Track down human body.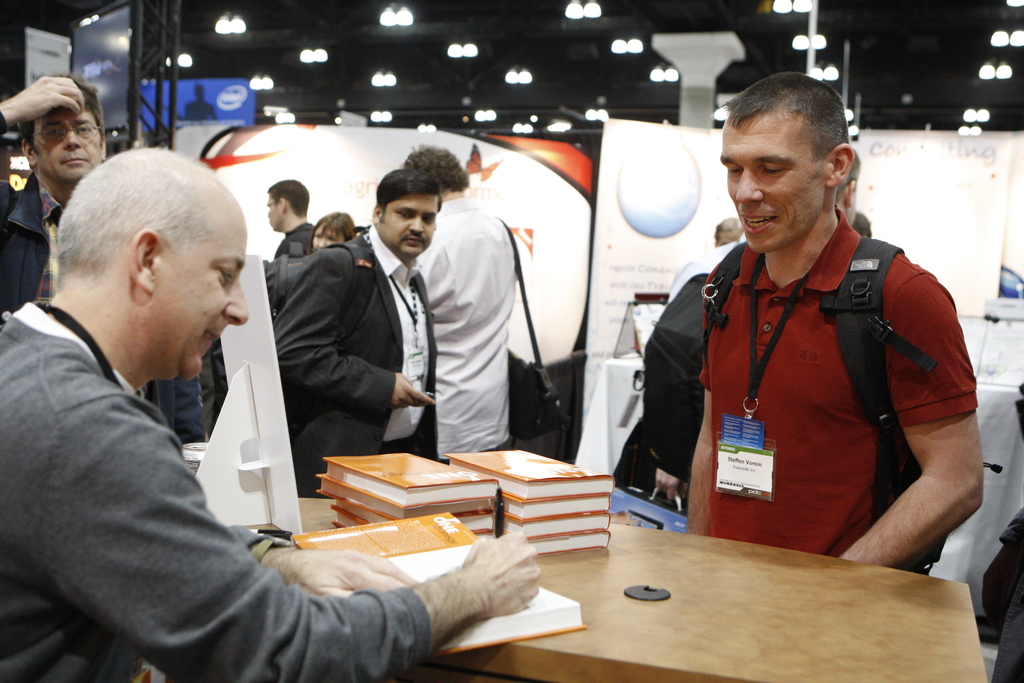
Tracked to [414, 194, 519, 466].
